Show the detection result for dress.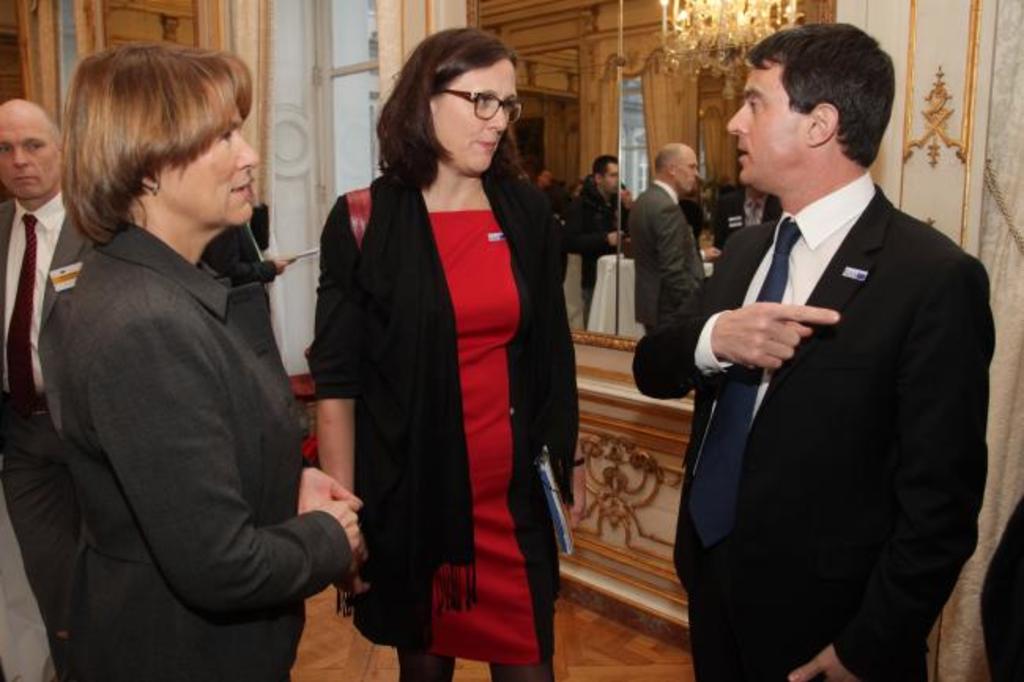
x1=342, y1=131, x2=594, y2=635.
